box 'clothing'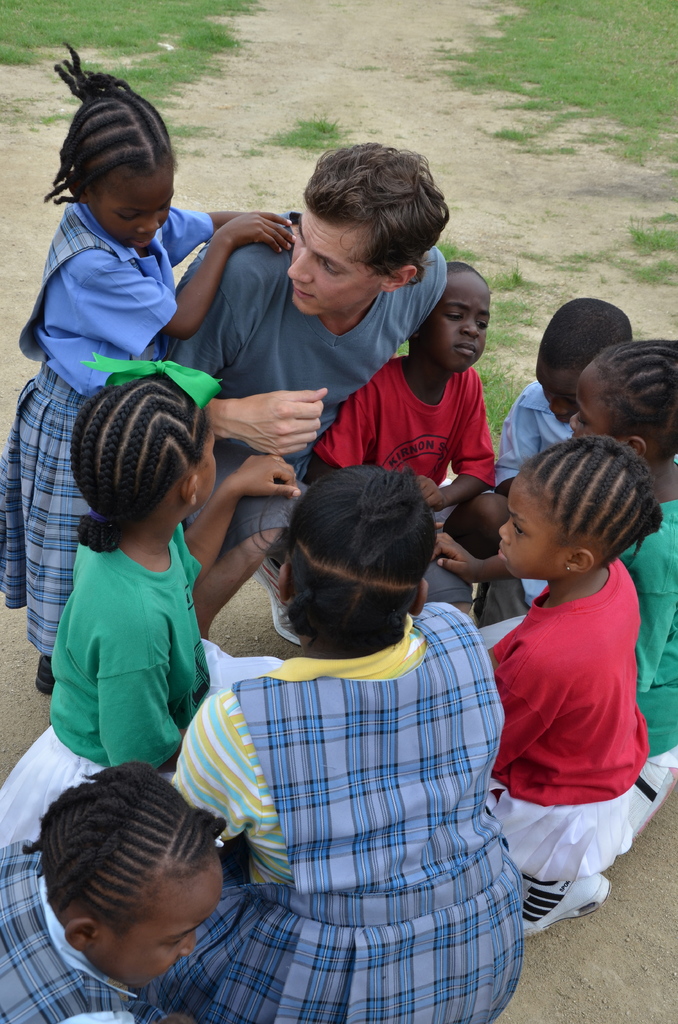
box=[159, 232, 465, 554]
